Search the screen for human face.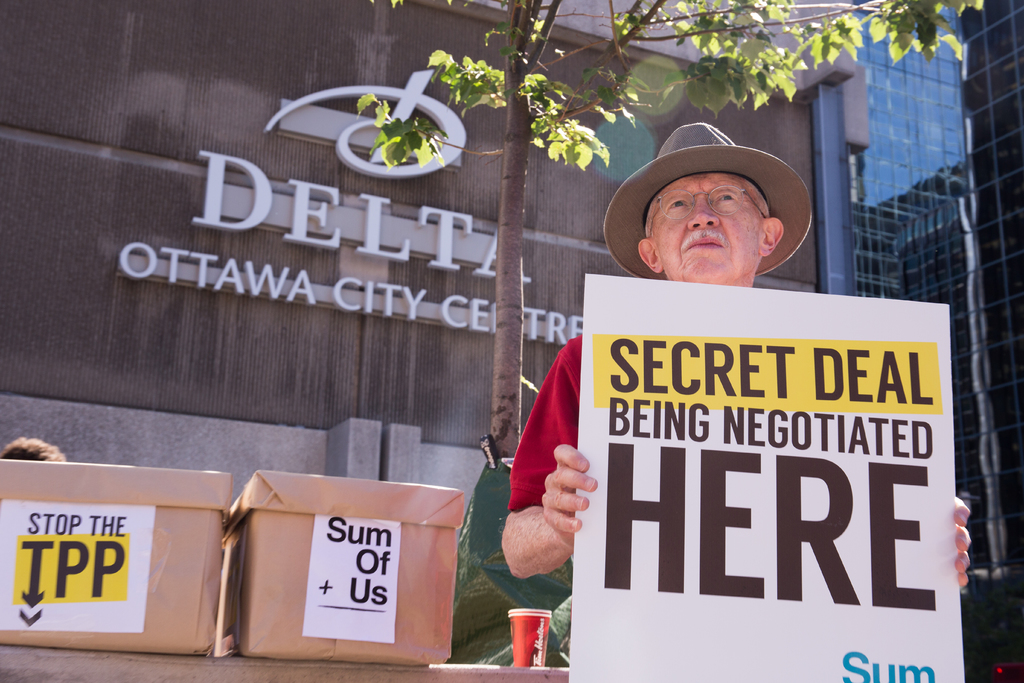
Found at [652,167,767,284].
